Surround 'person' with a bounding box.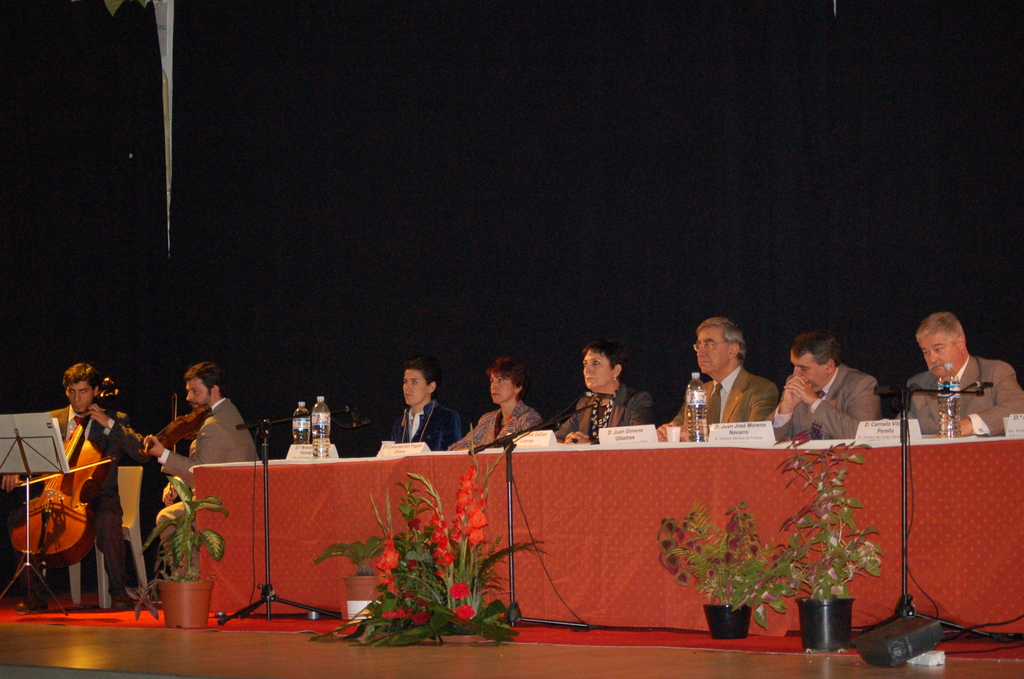
(left=0, top=362, right=155, bottom=611).
